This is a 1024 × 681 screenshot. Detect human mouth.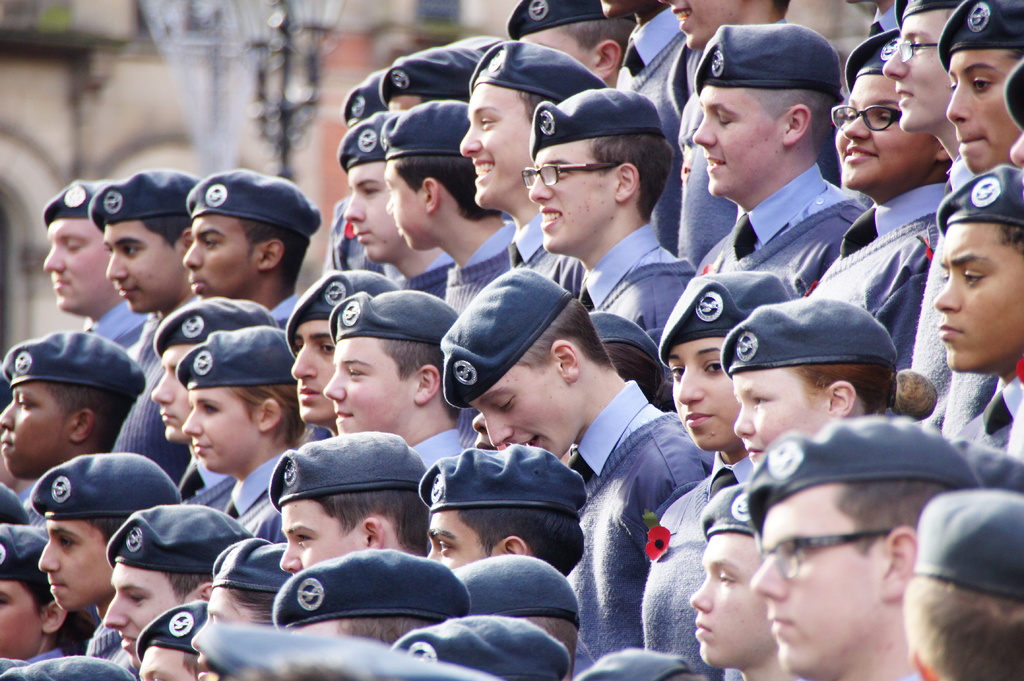
box=[704, 156, 728, 172].
